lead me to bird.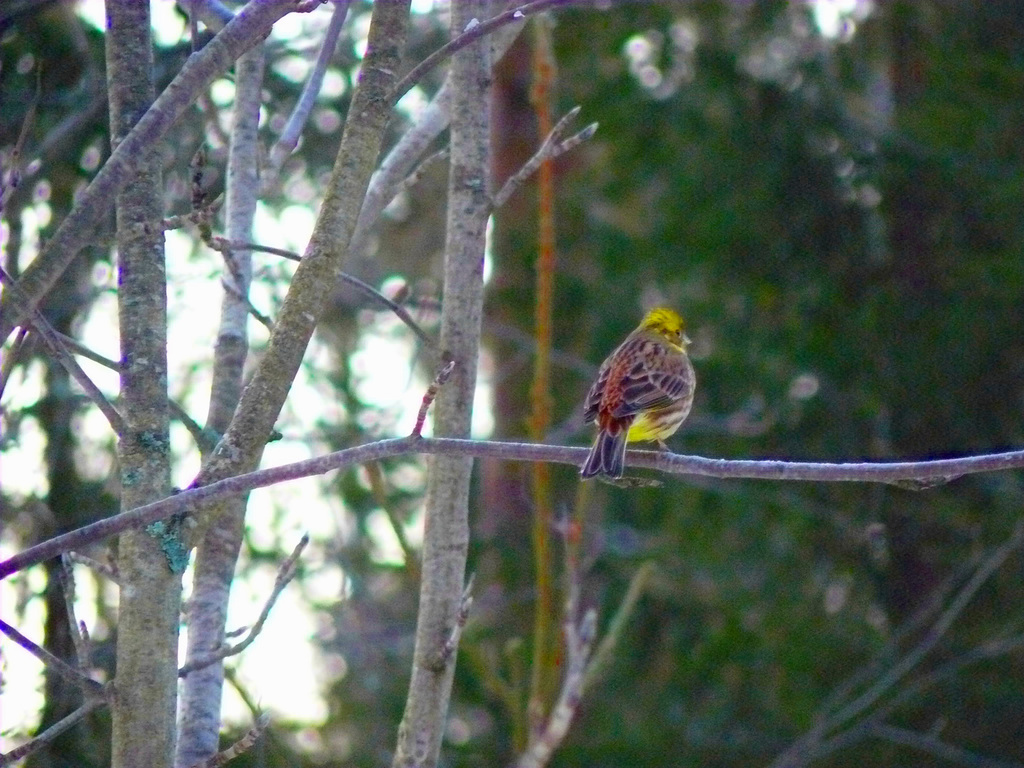
Lead to locate(570, 314, 700, 489).
